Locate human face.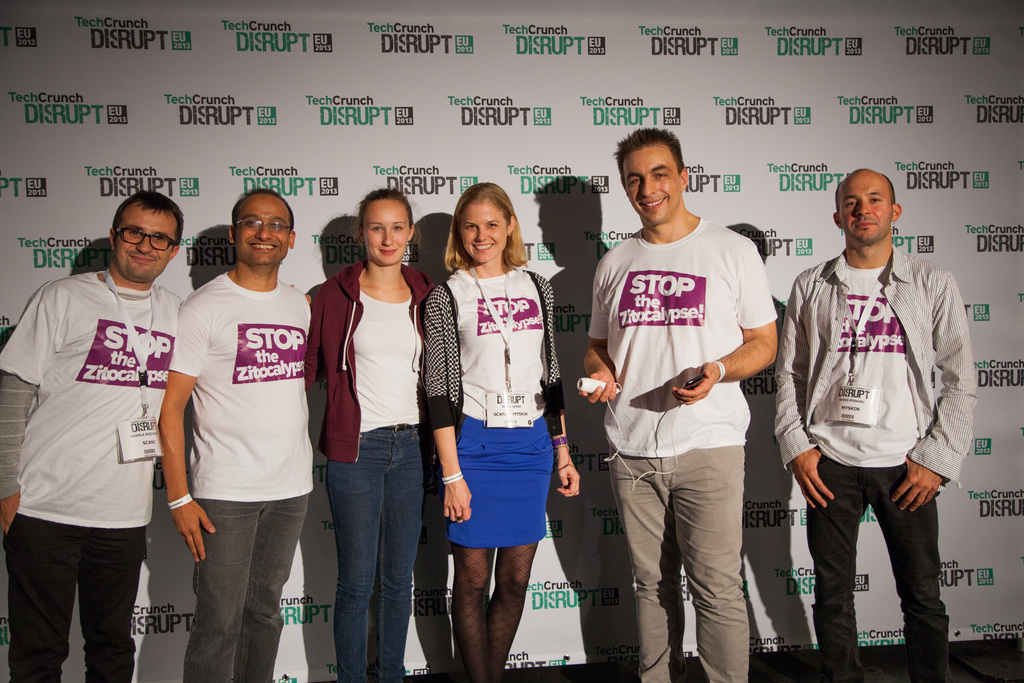
Bounding box: [622, 147, 678, 222].
